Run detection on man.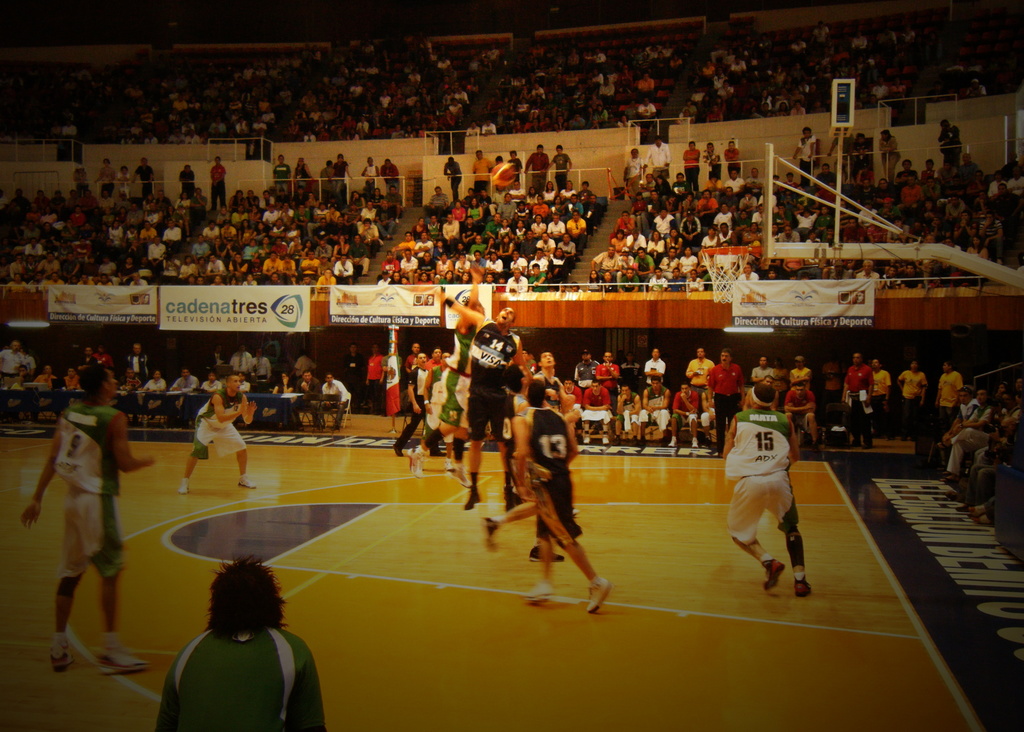
Result: 579/380/608/444.
